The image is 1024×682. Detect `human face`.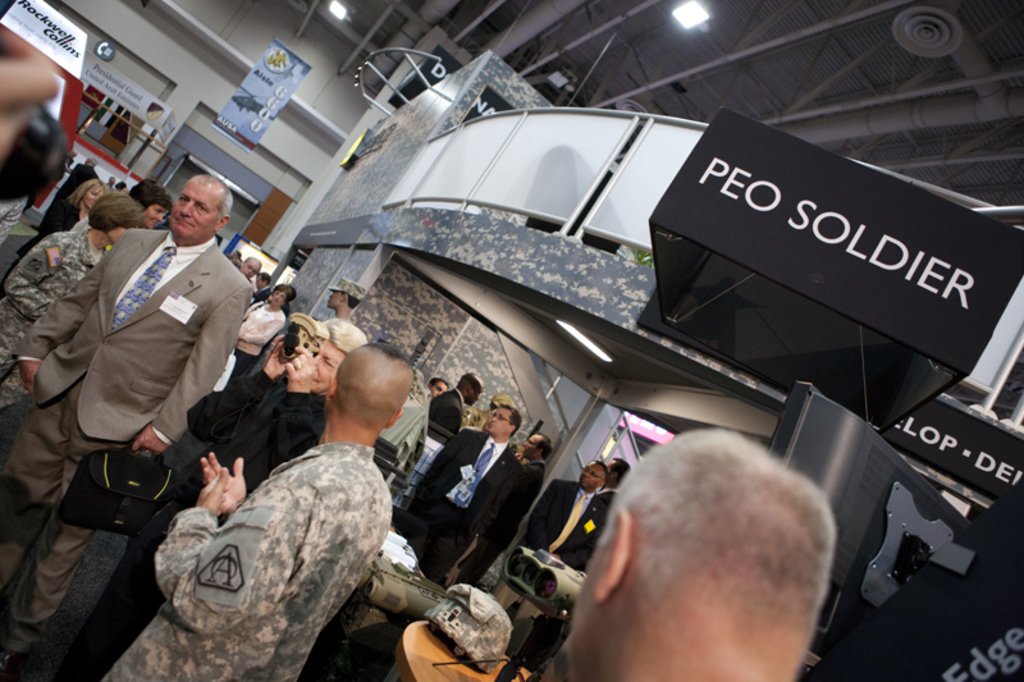
Detection: region(312, 338, 335, 388).
